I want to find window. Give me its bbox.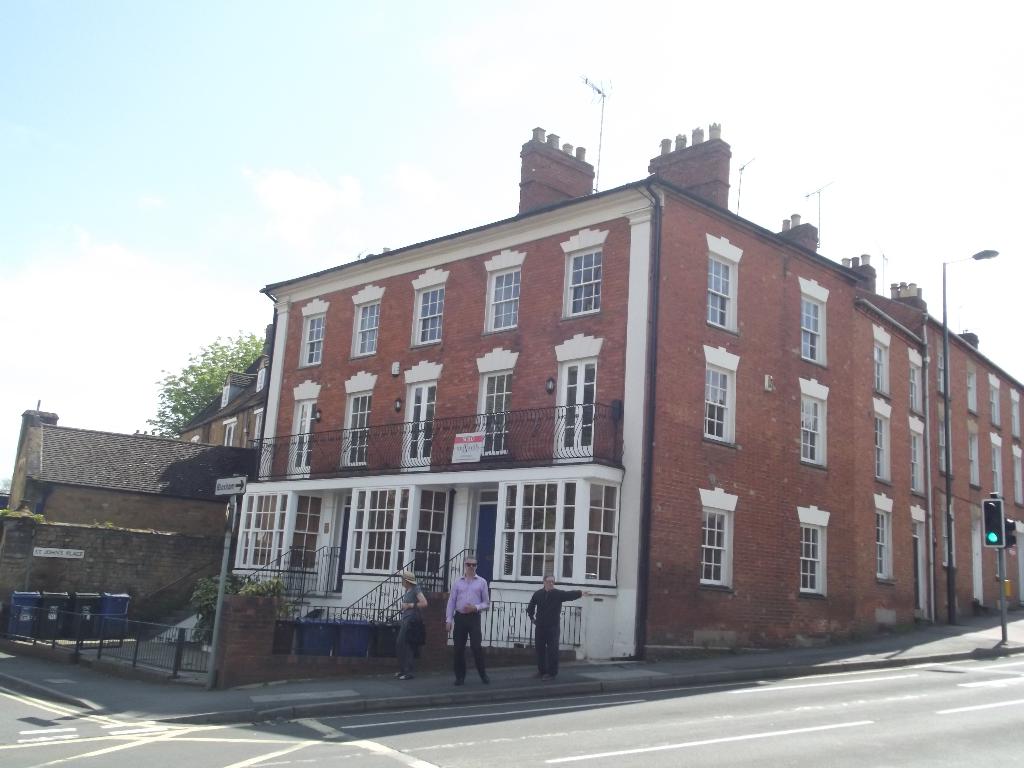
detection(473, 372, 513, 452).
